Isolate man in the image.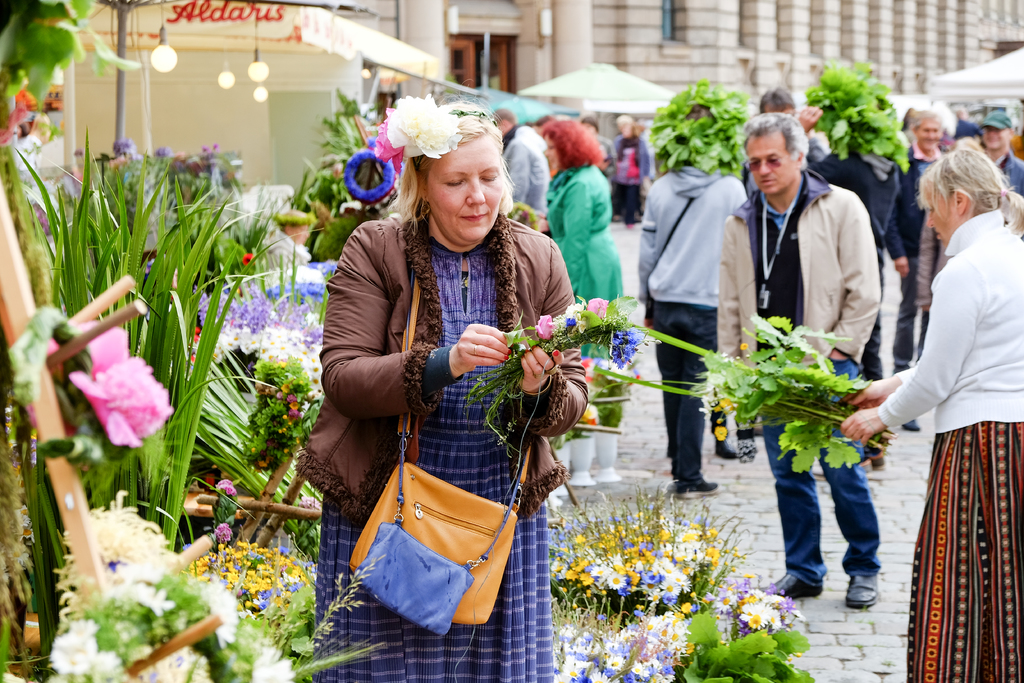
Isolated region: <region>719, 114, 882, 607</region>.
